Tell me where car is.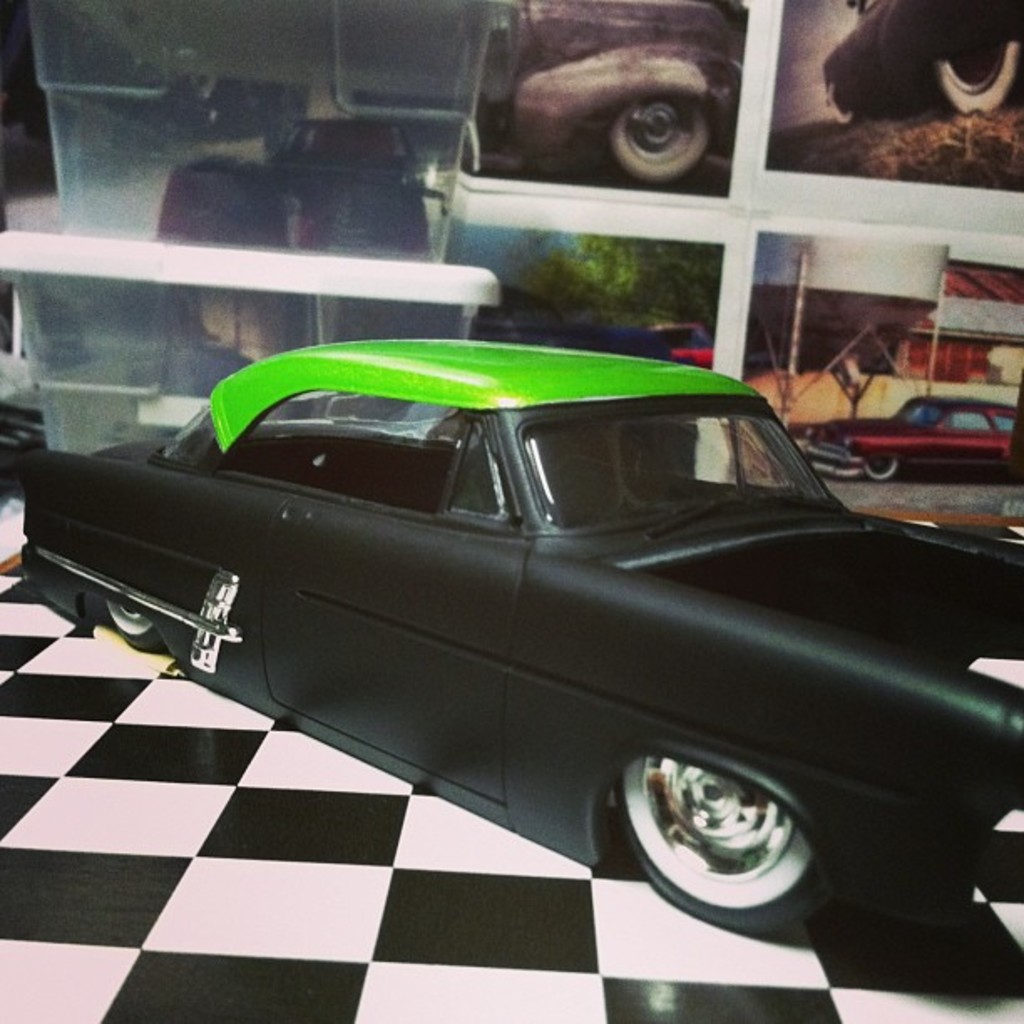
car is at [827,3,1022,129].
